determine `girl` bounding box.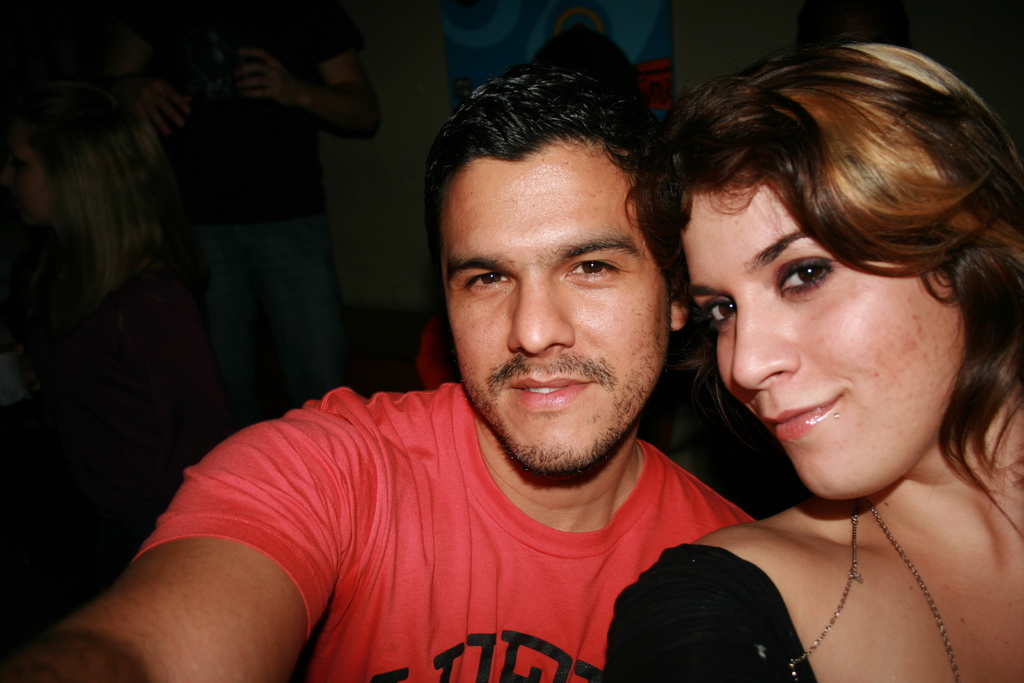
Determined: BBox(605, 29, 1023, 682).
